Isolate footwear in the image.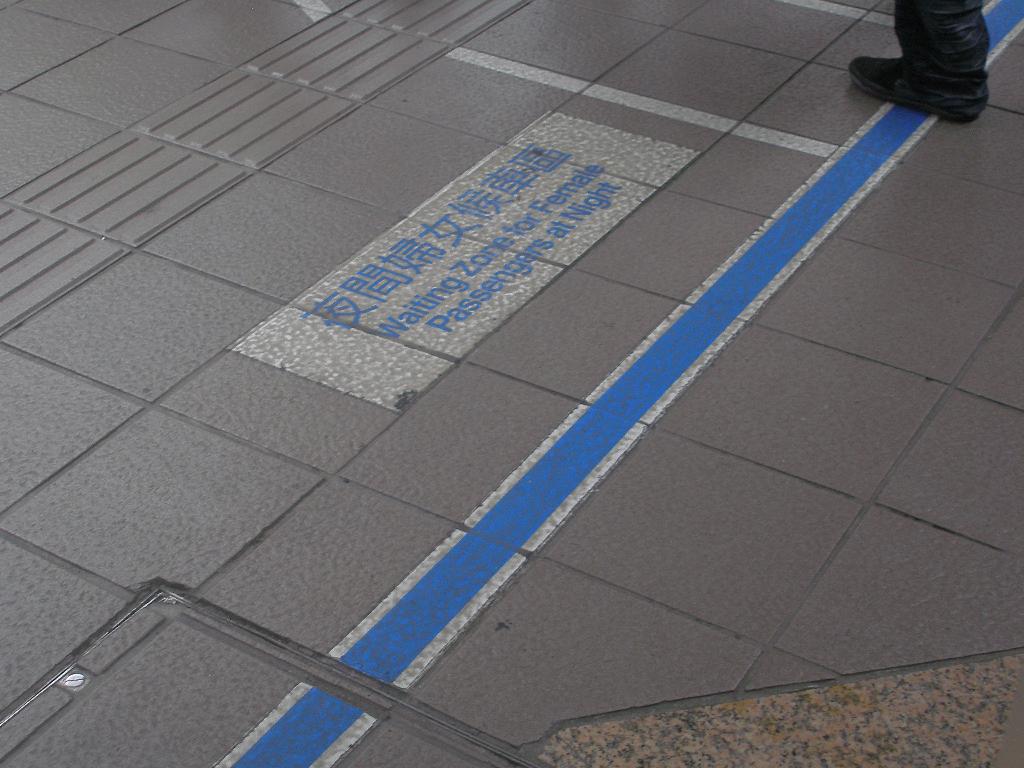
Isolated region: (x1=855, y1=0, x2=986, y2=115).
